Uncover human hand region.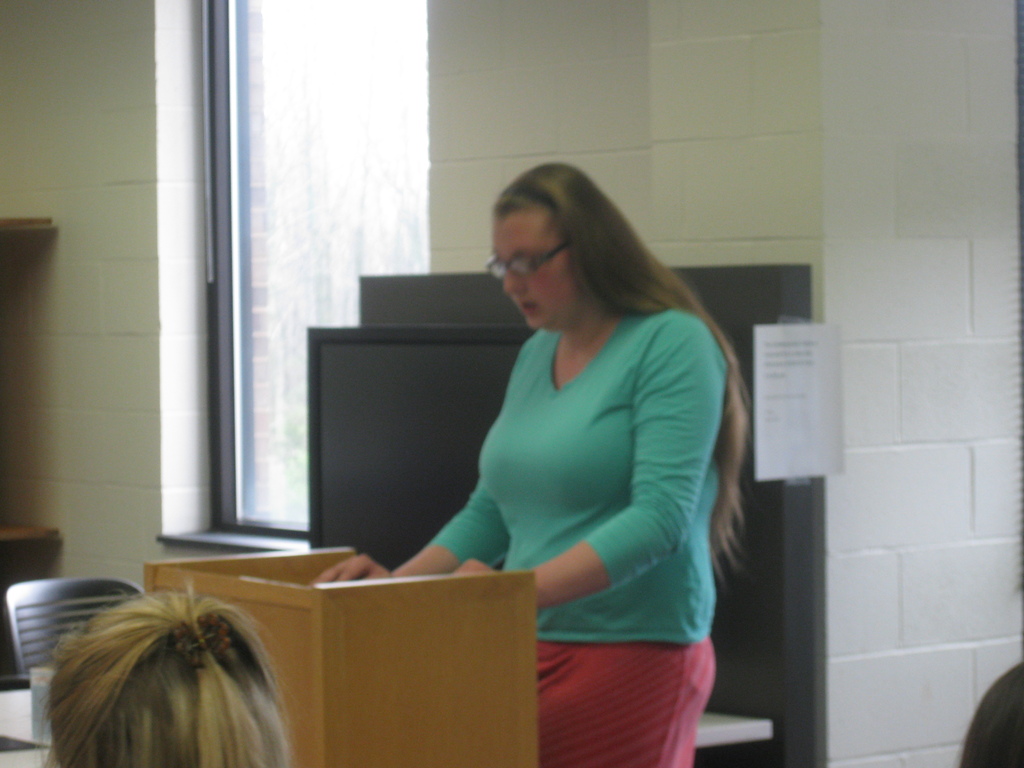
Uncovered: bbox=(308, 552, 391, 582).
